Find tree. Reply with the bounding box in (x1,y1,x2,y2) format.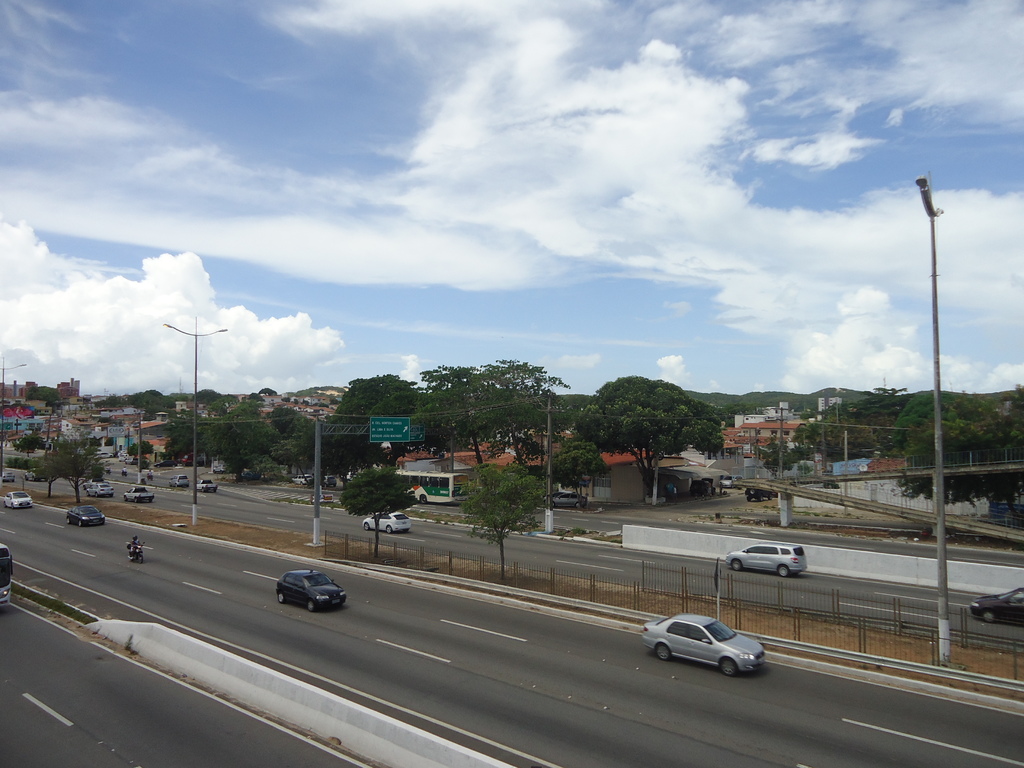
(897,419,1023,512).
